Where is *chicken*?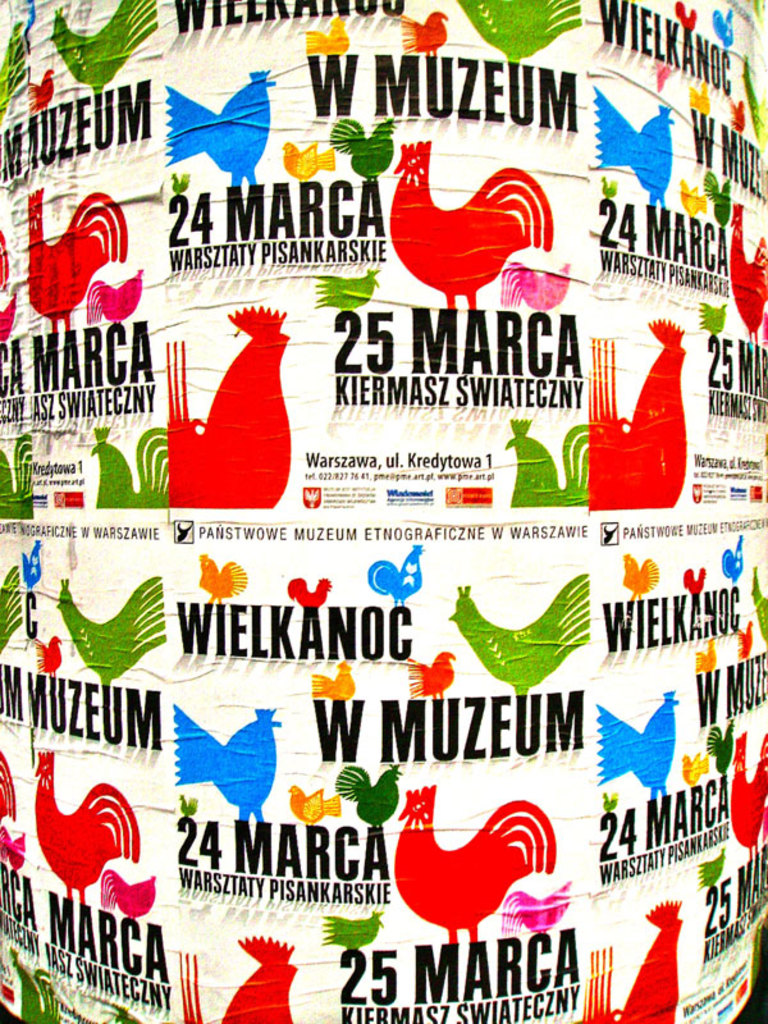
l=27, t=189, r=129, b=333.
